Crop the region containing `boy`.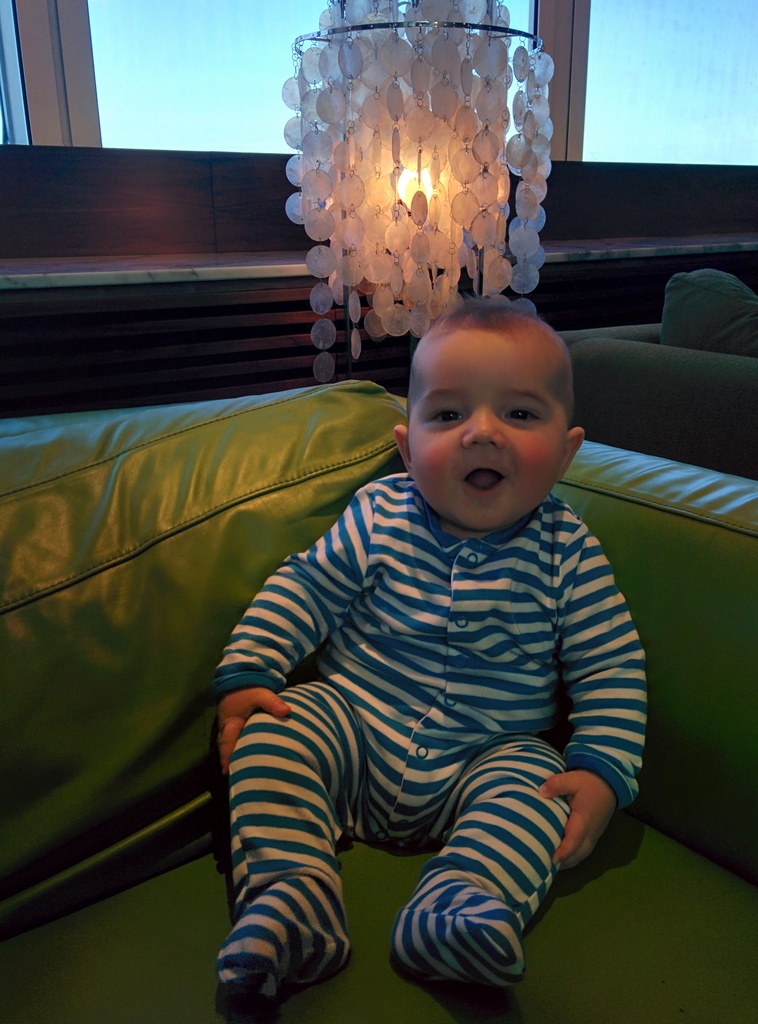
Crop region: 202/250/649/1000.
